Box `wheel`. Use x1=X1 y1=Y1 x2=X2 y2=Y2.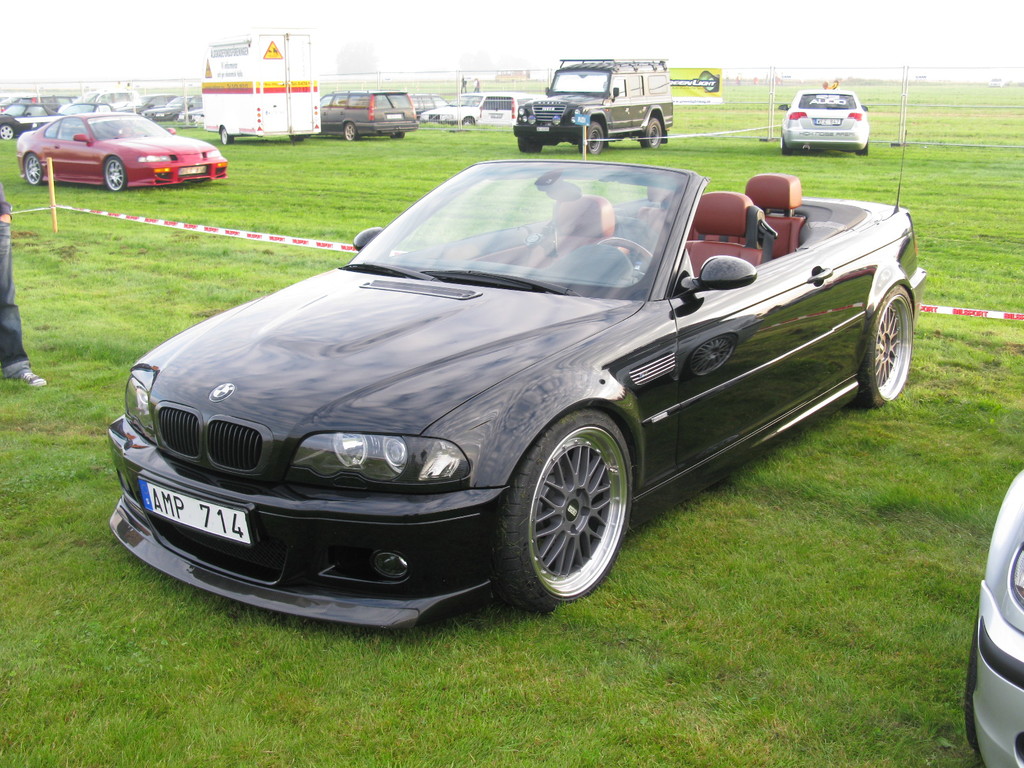
x1=592 y1=234 x2=660 y2=288.
